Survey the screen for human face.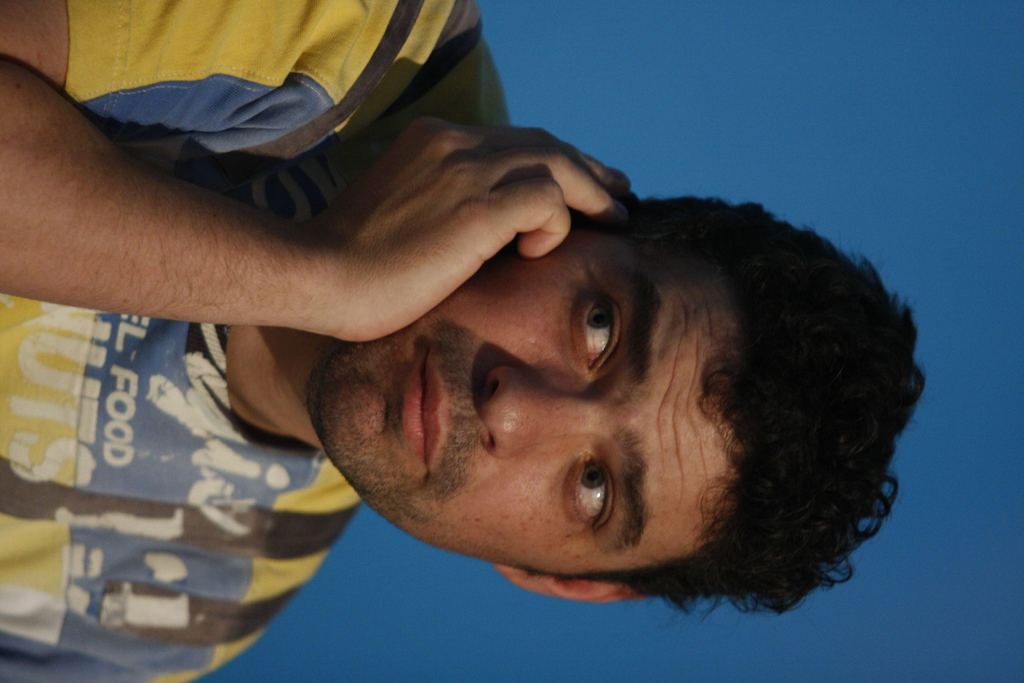
Survey found: (x1=303, y1=216, x2=748, y2=572).
